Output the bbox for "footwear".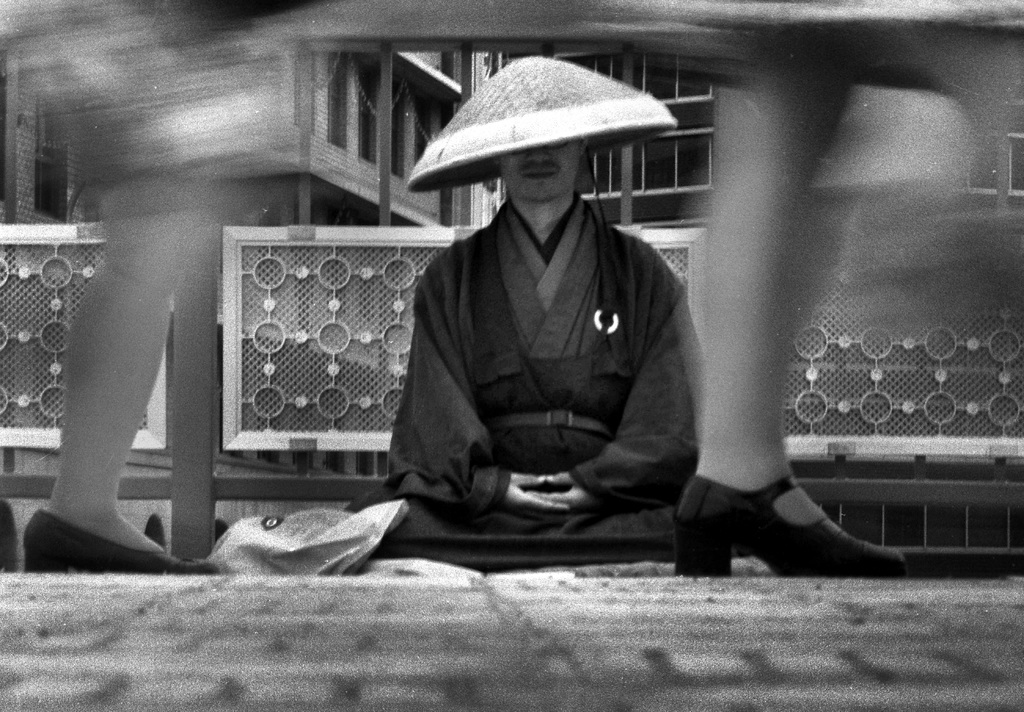
18 503 229 573.
